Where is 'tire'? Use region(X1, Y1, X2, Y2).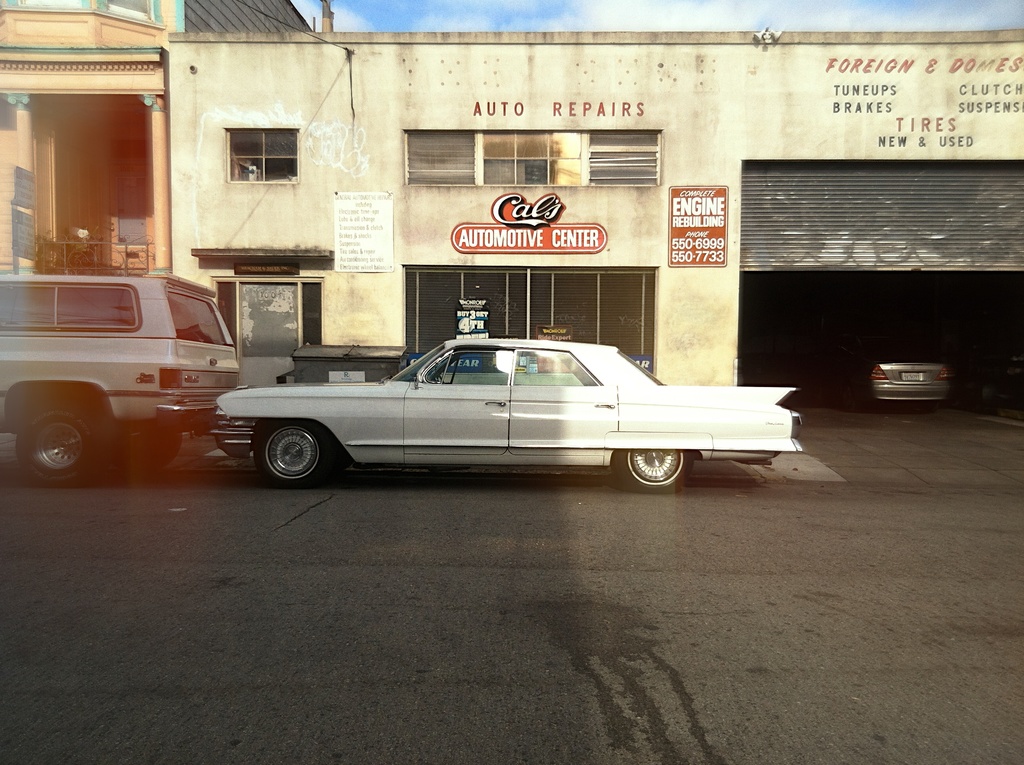
region(255, 419, 328, 488).
